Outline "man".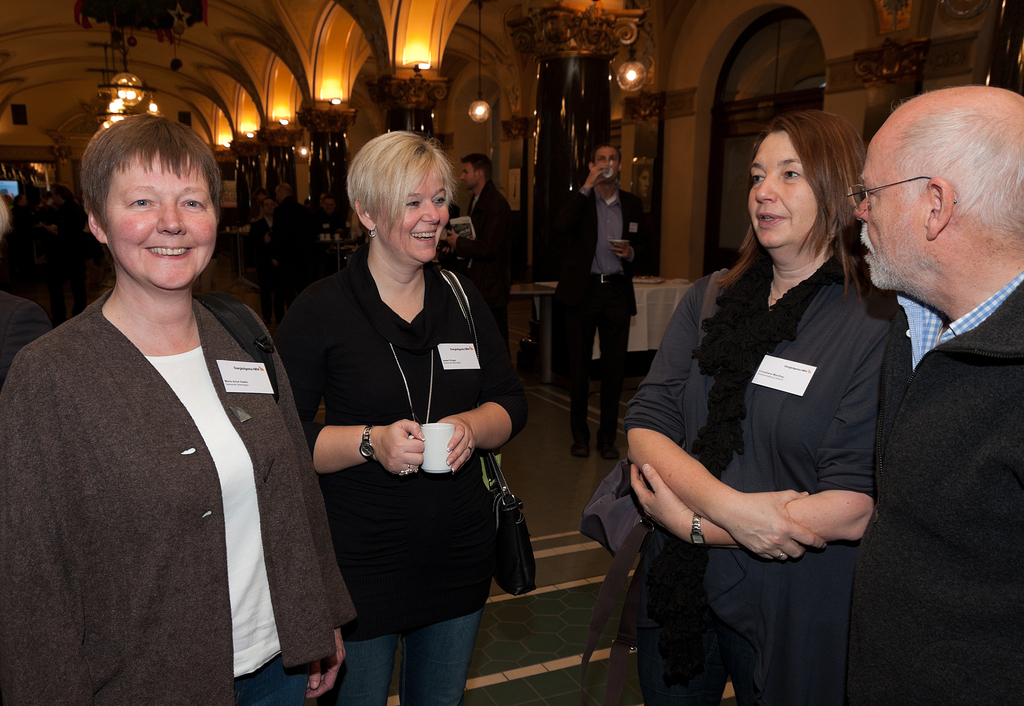
Outline: [836, 86, 1023, 670].
